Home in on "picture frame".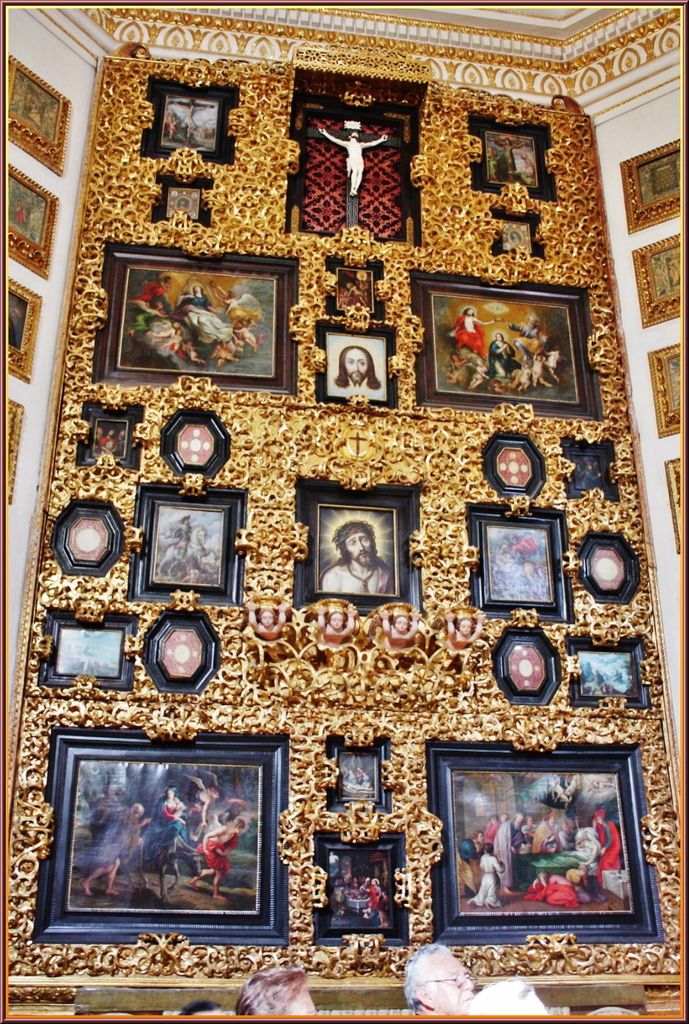
Homed in at locate(323, 259, 386, 314).
